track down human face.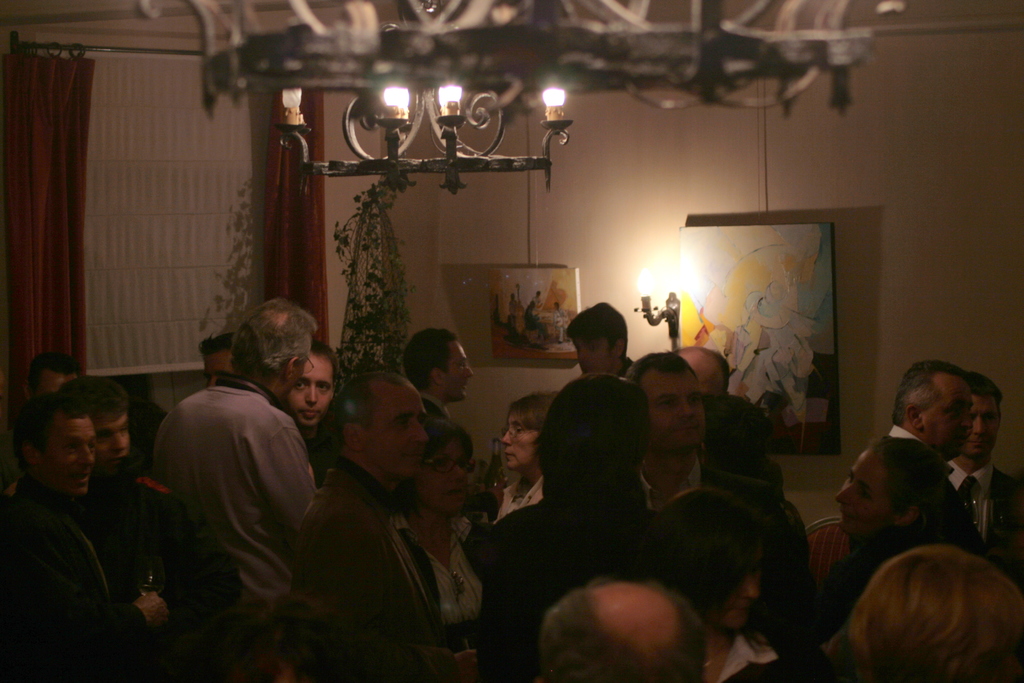
Tracked to [956, 397, 1001, 459].
